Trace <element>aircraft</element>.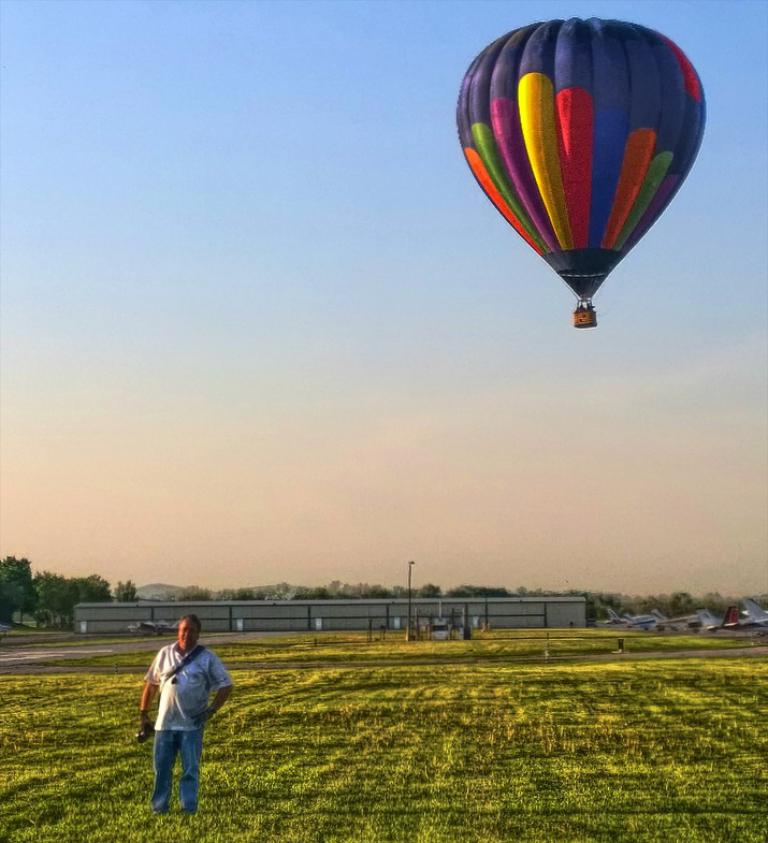
Traced to region(443, 21, 716, 350).
